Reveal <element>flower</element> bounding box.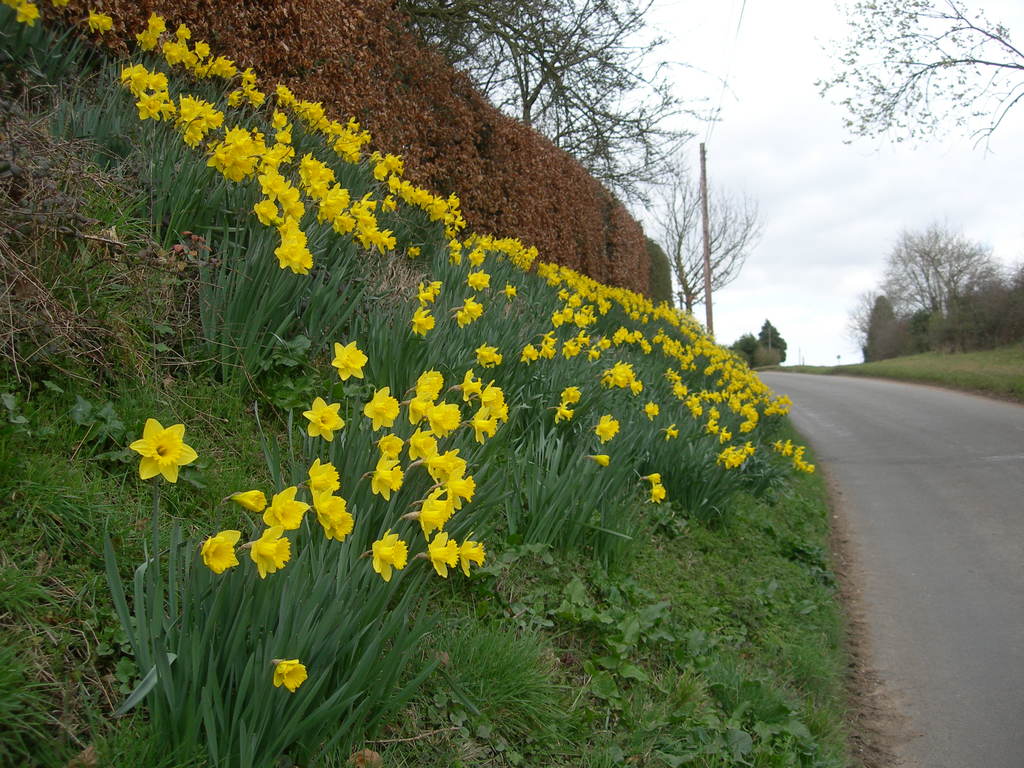
Revealed: pyautogui.locateOnScreen(476, 345, 501, 368).
